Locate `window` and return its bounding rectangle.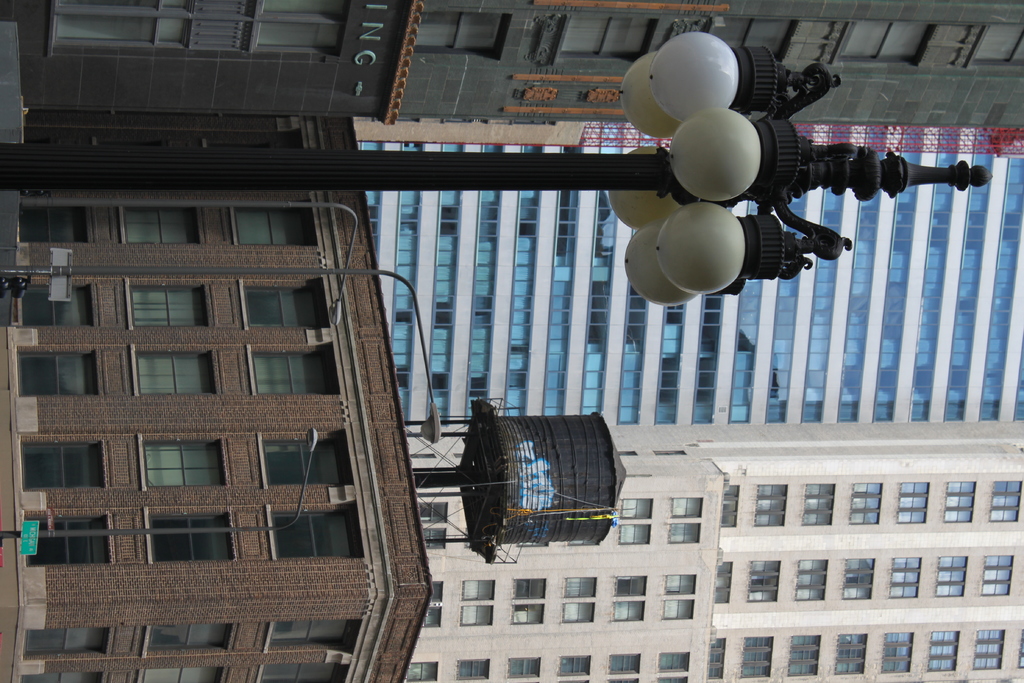
(243, 284, 329, 329).
